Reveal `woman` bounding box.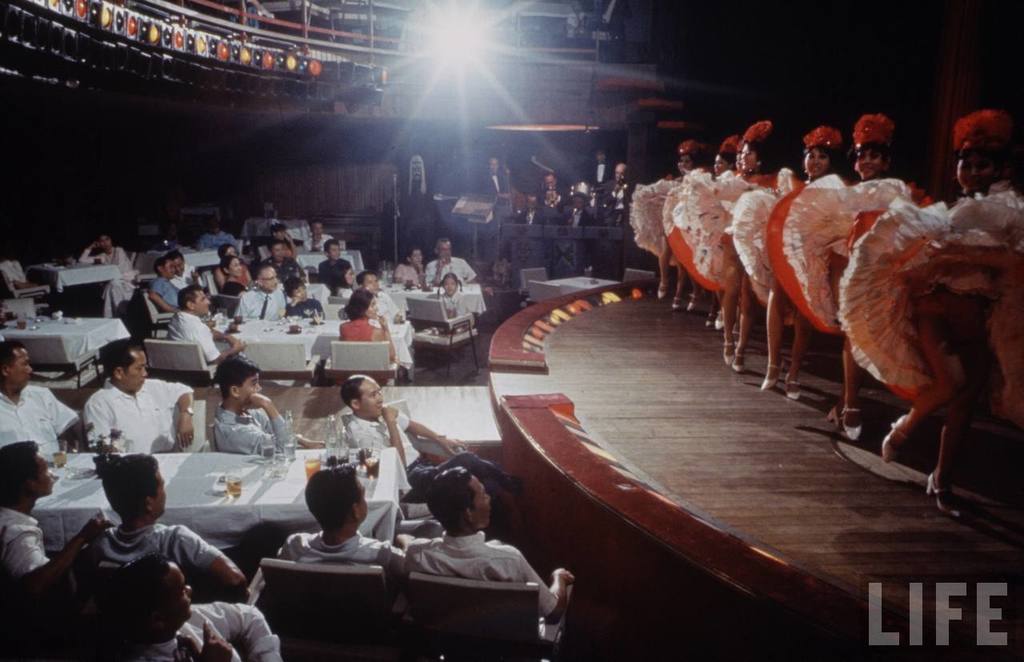
Revealed: crop(216, 254, 258, 298).
